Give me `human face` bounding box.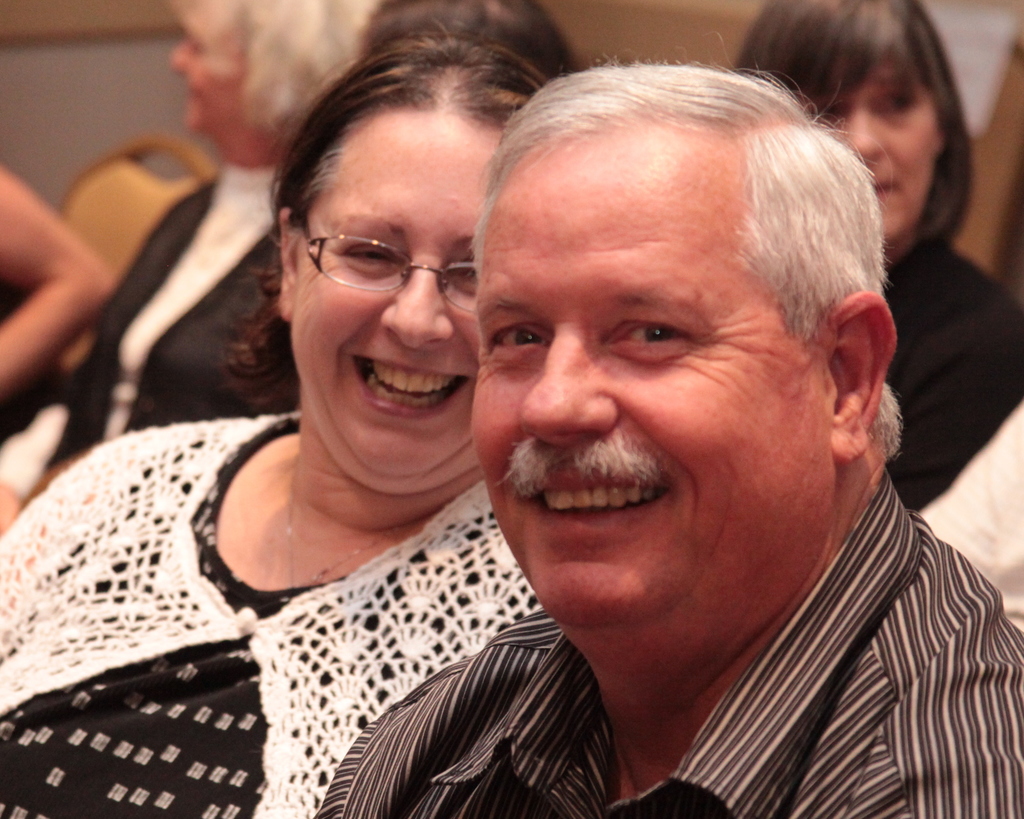
469,131,831,648.
